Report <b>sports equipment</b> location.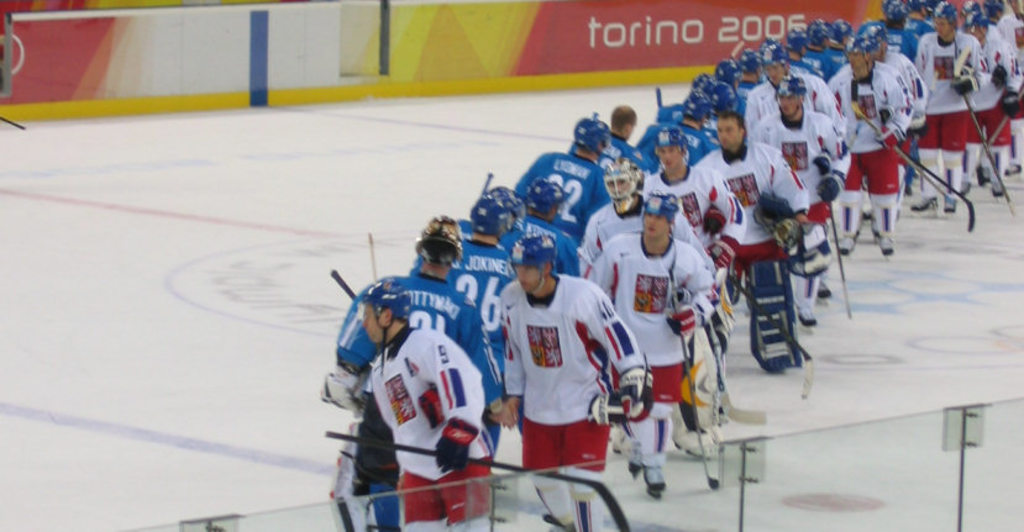
Report: Rect(1002, 156, 1022, 179).
